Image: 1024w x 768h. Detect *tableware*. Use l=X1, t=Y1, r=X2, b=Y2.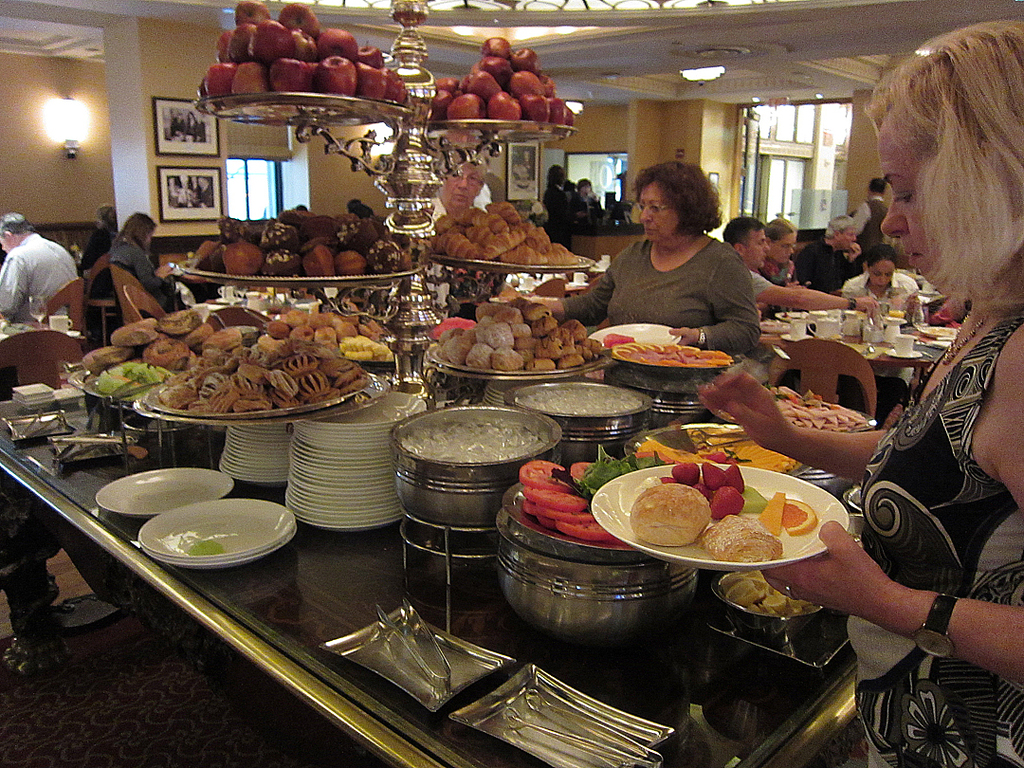
l=24, t=295, r=47, b=332.
